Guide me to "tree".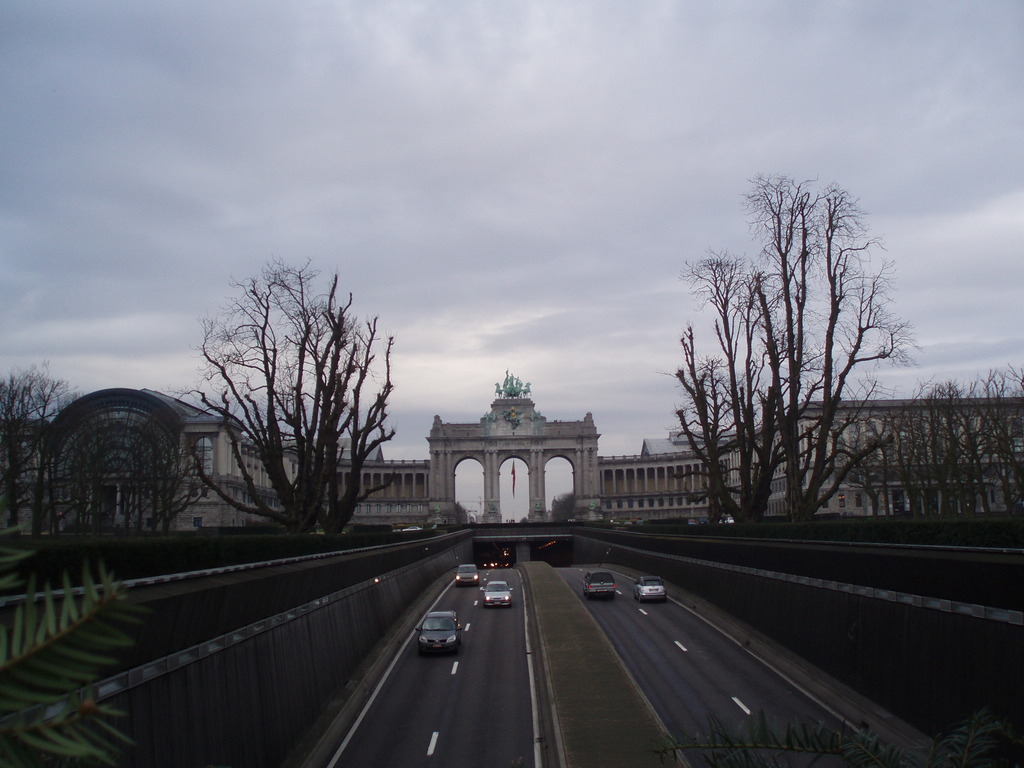
Guidance: select_region(188, 252, 399, 534).
